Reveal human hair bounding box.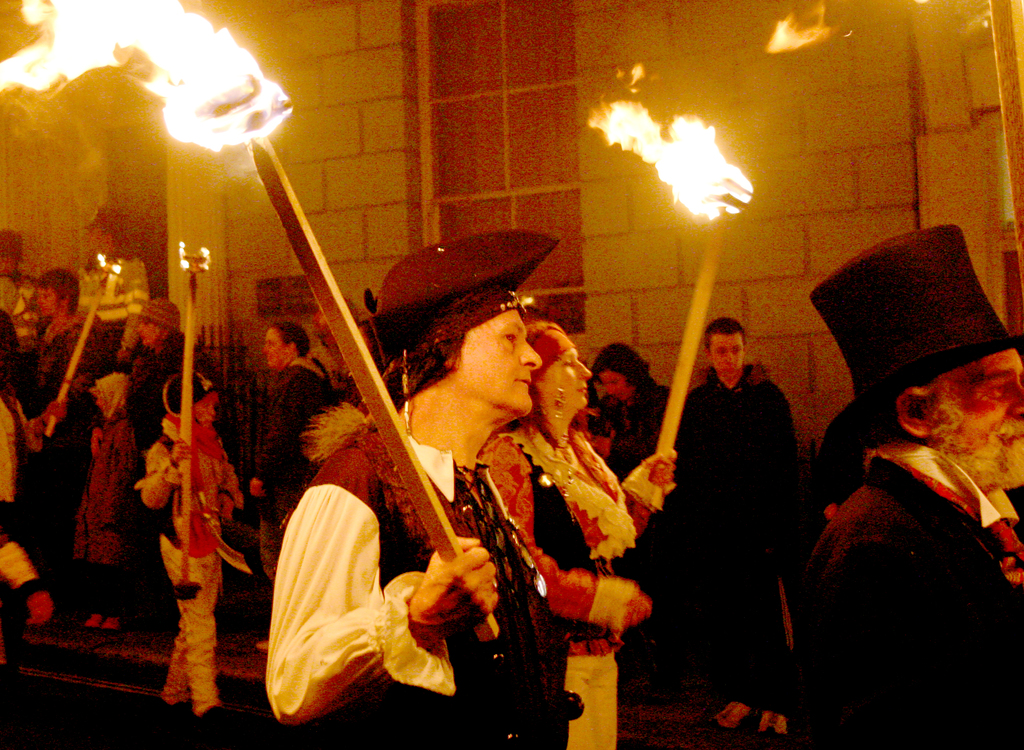
Revealed: <box>591,342,652,392</box>.
